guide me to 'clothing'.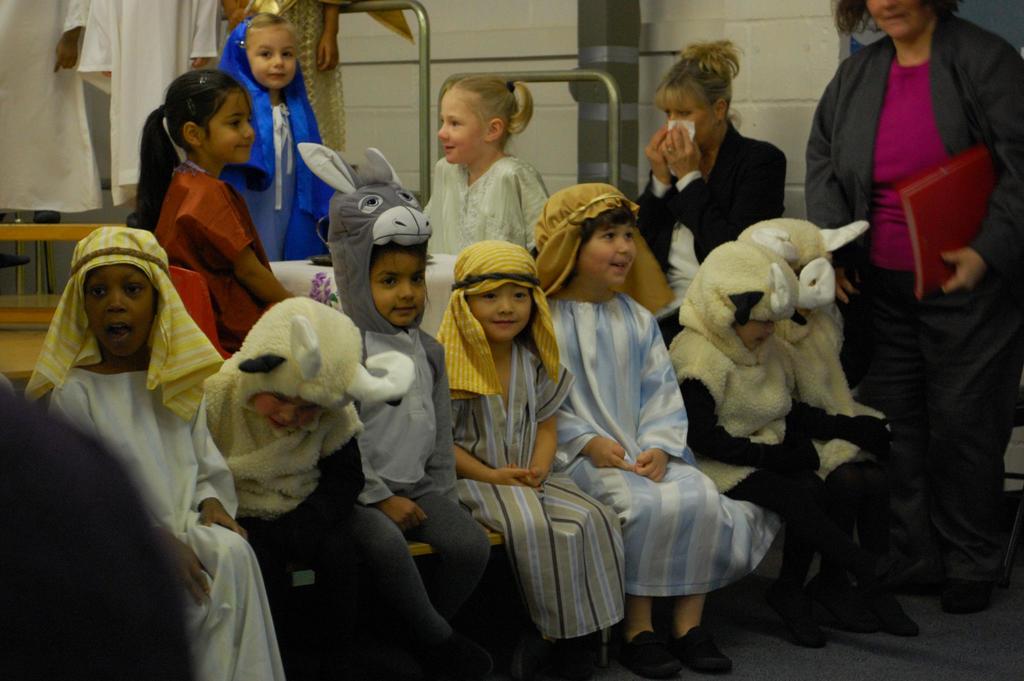
Guidance: 630 113 801 312.
